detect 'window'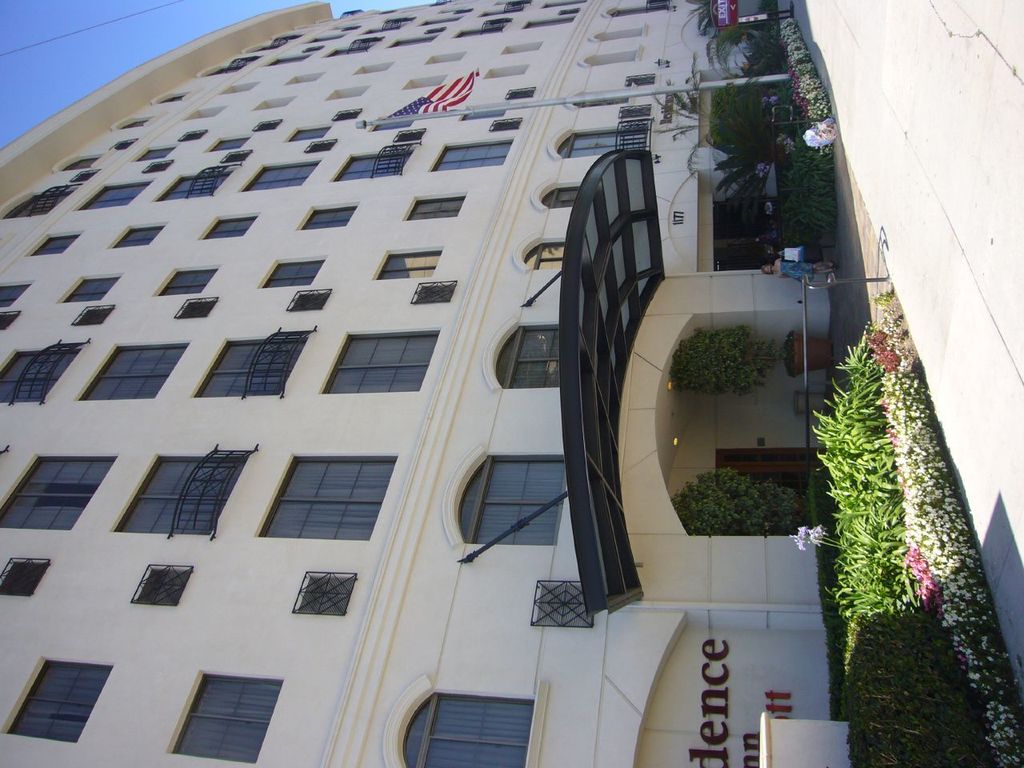
locate(392, 128, 424, 142)
